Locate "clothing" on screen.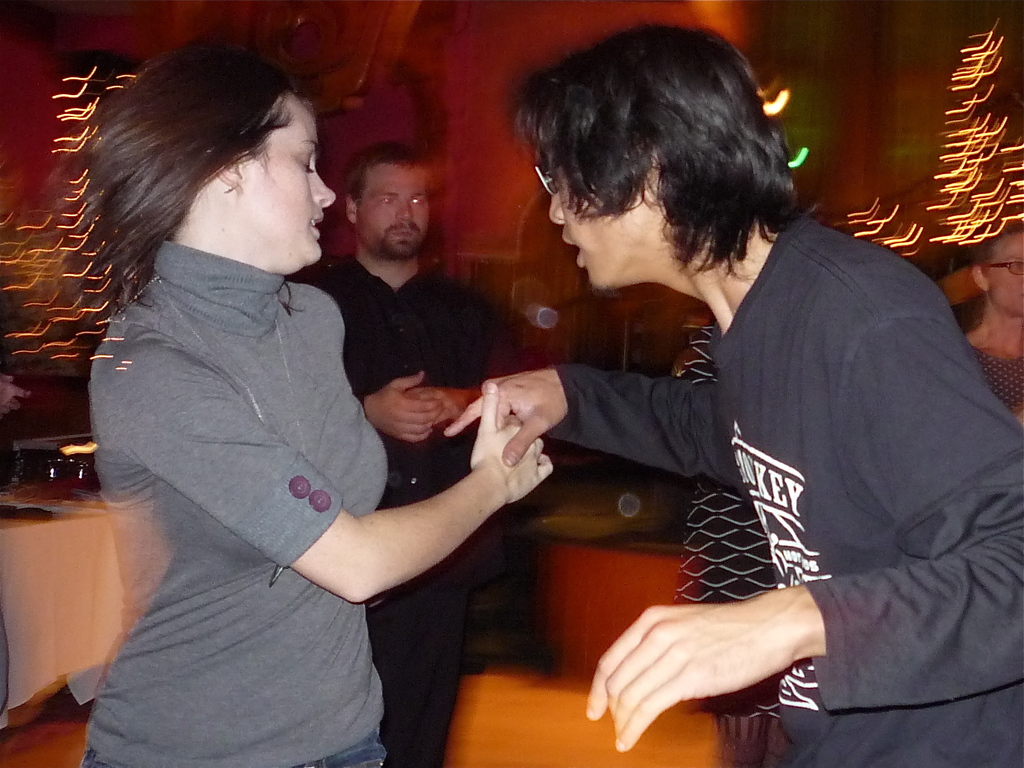
On screen at [left=551, top=210, right=1023, bottom=767].
